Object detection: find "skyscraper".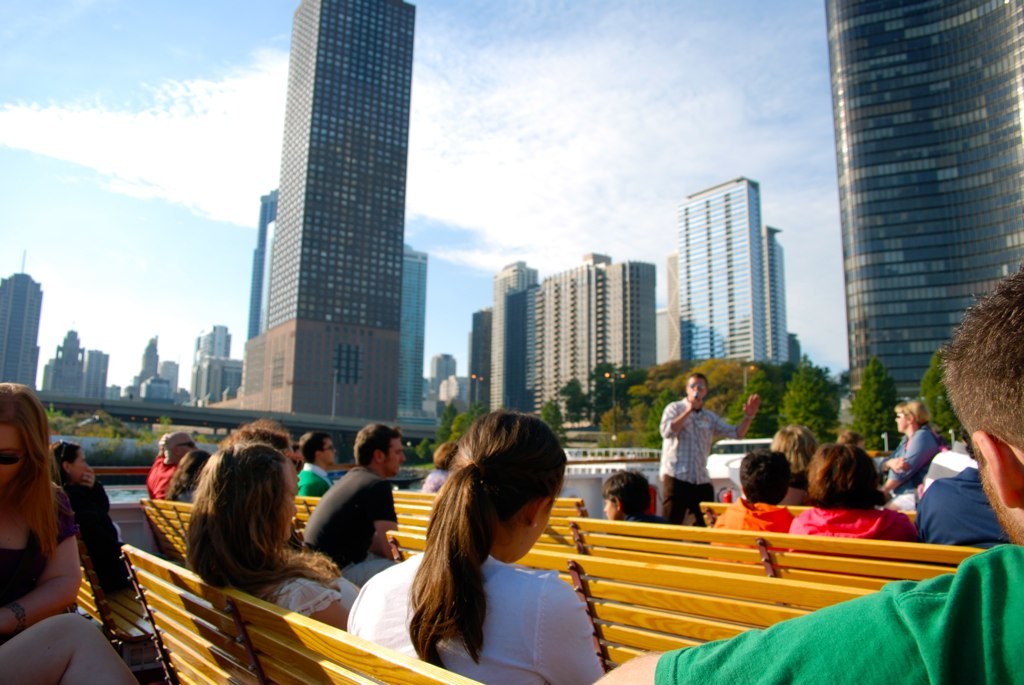
select_region(667, 167, 790, 380).
